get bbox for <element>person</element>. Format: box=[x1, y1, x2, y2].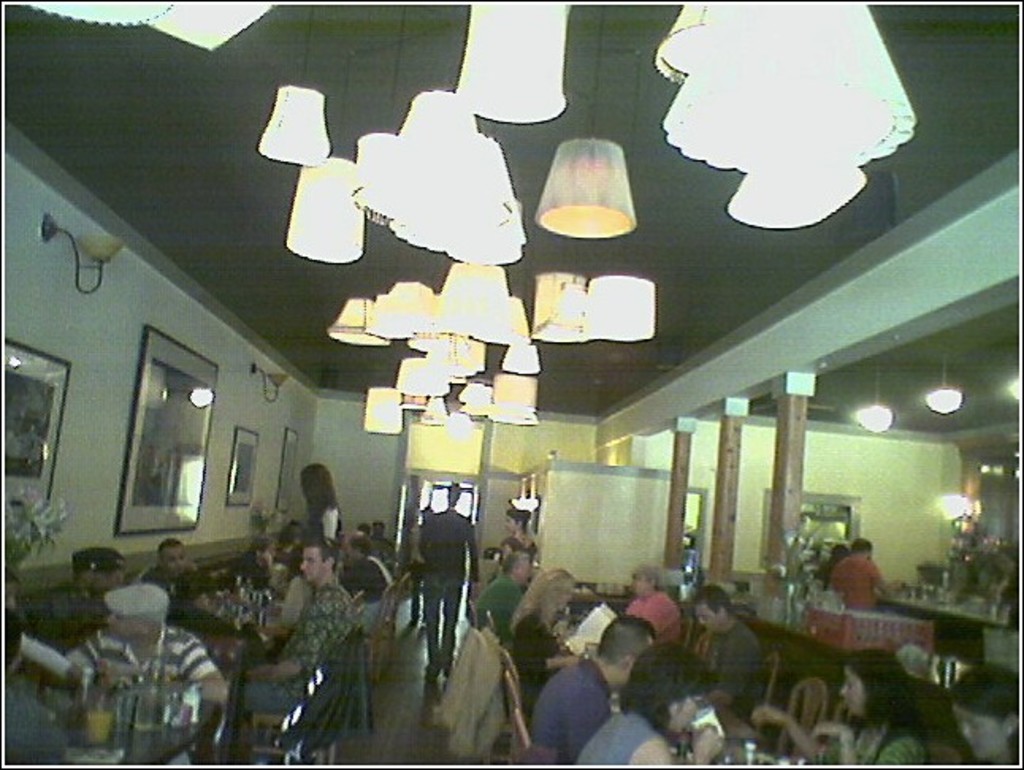
box=[406, 505, 439, 629].
